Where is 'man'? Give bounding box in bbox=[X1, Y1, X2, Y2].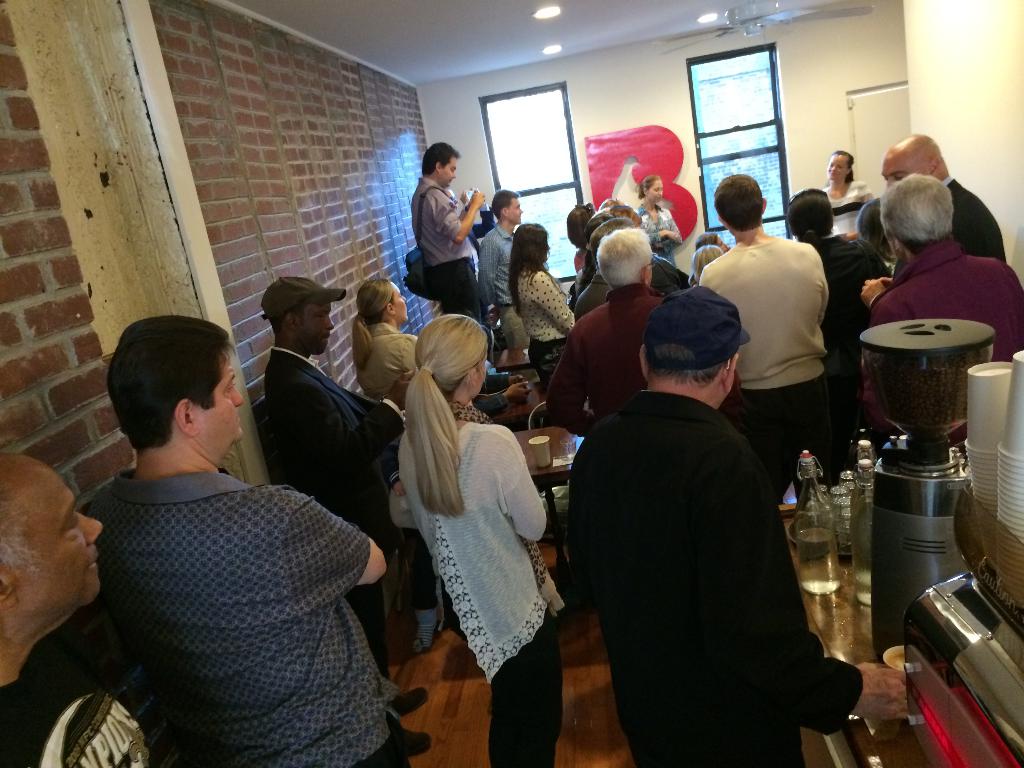
bbox=[409, 137, 490, 324].
